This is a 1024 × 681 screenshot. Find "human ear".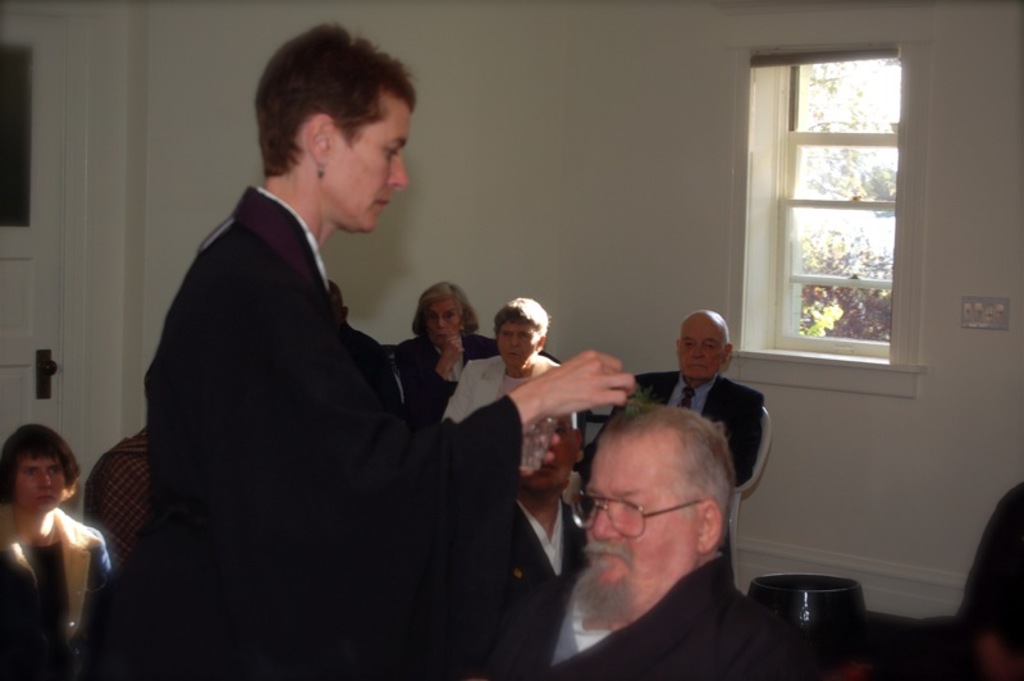
Bounding box: bbox=(696, 502, 722, 556).
